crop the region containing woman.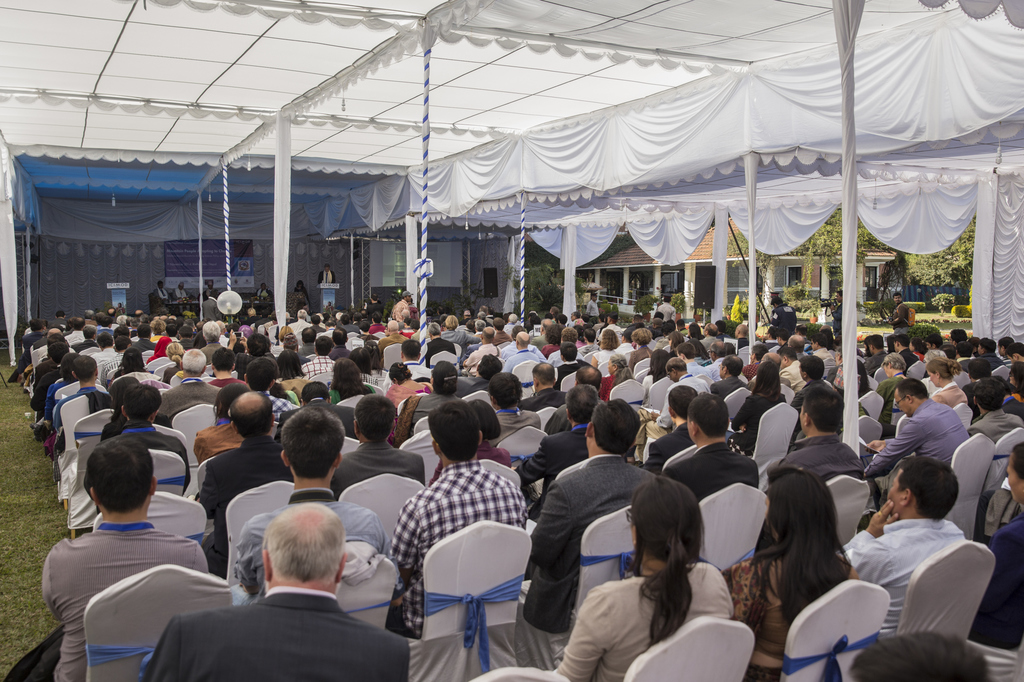
Crop region: (429, 401, 511, 486).
